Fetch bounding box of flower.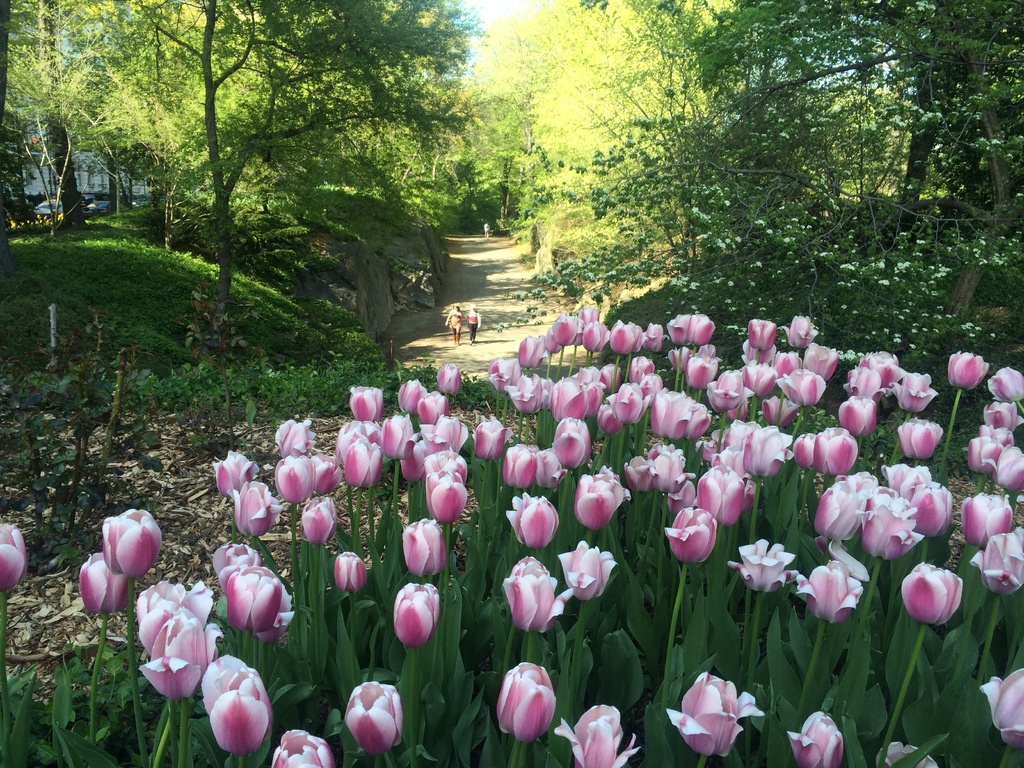
Bbox: x1=664 y1=669 x2=764 y2=760.
